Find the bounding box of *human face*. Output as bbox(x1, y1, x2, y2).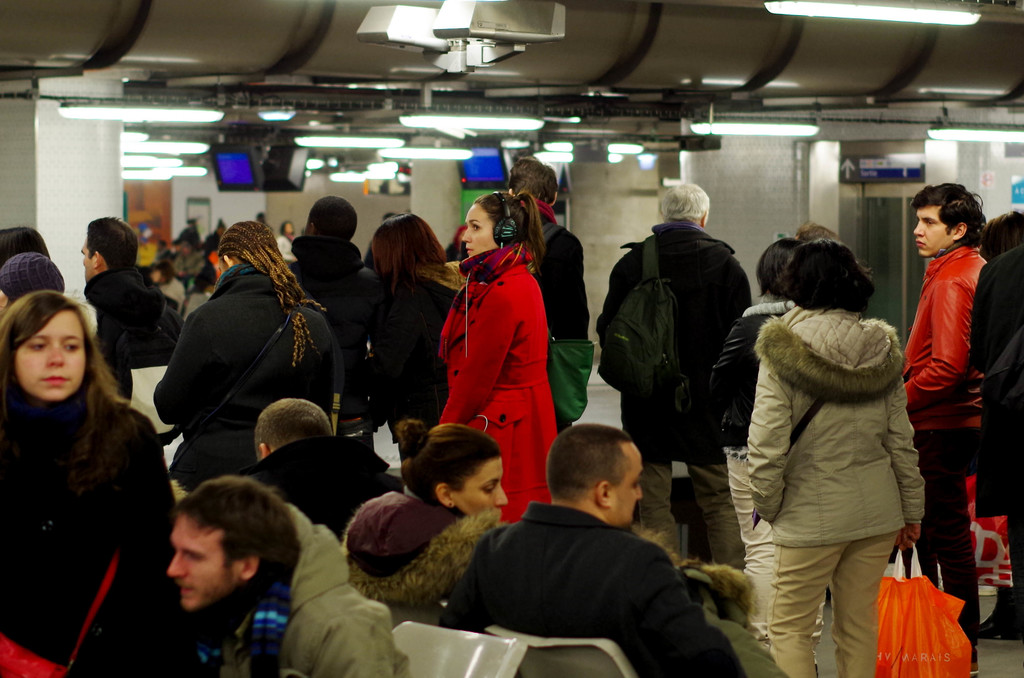
bbox(459, 204, 497, 256).
